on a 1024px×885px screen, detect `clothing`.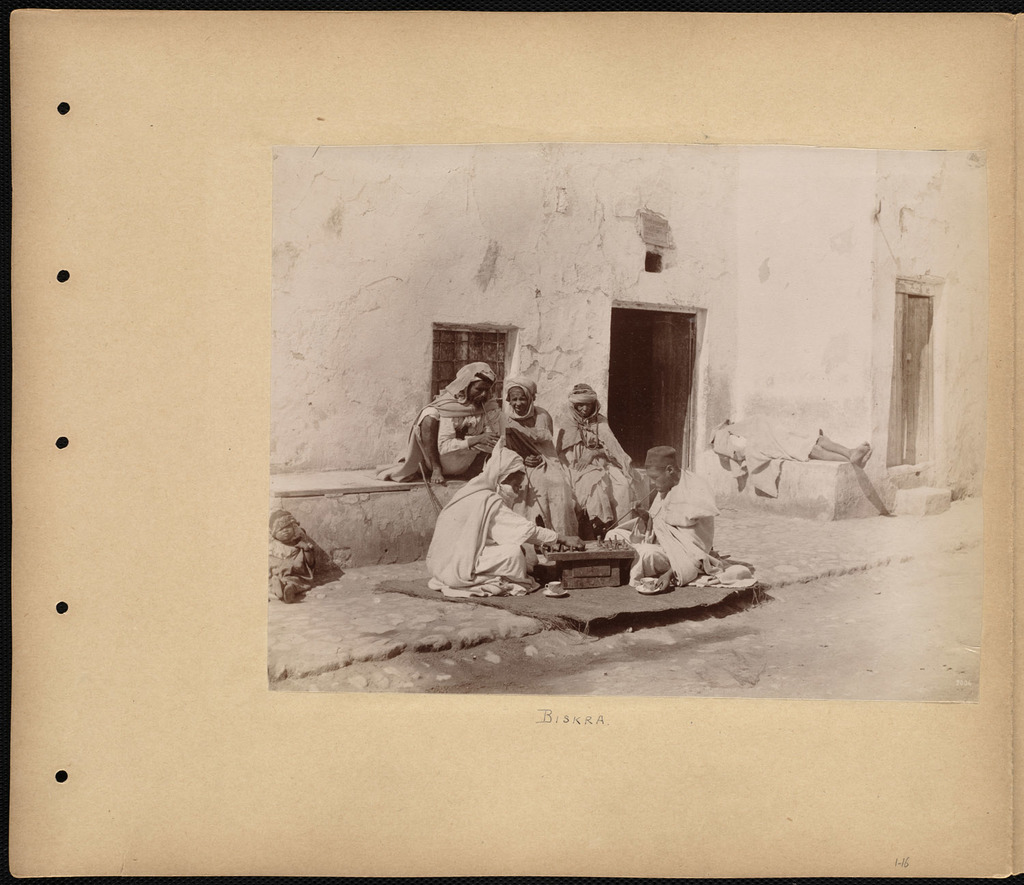
x1=385 y1=368 x2=513 y2=478.
